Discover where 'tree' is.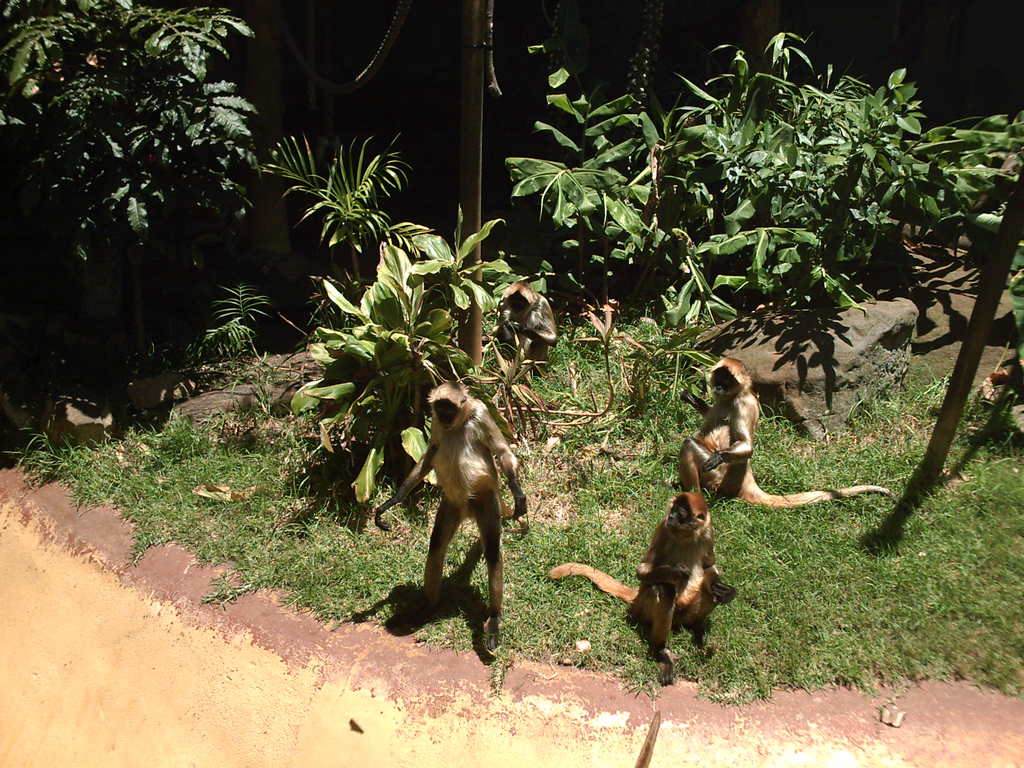
Discovered at box(17, 8, 287, 418).
